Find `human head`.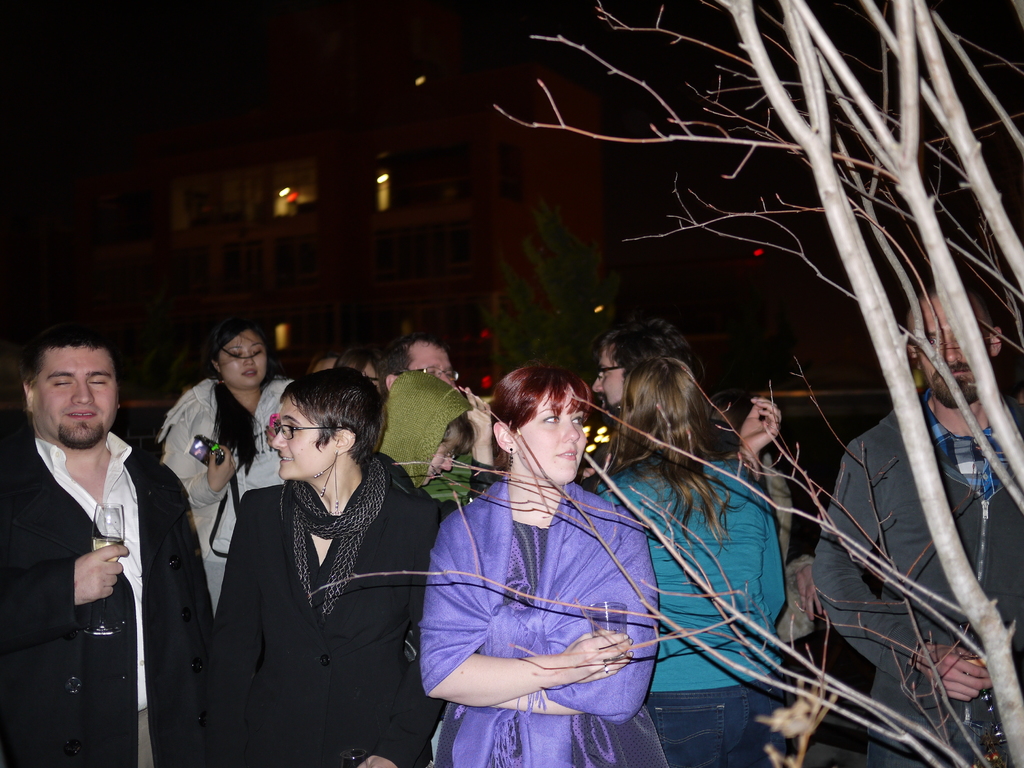
380/331/458/388.
